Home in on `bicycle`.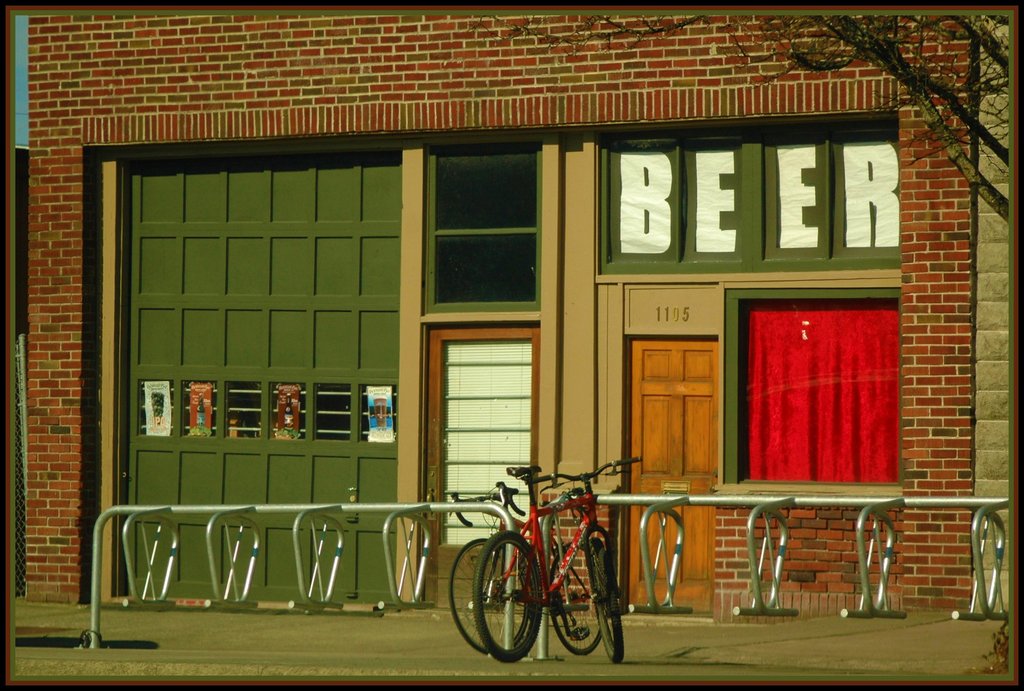
Homed in at [439, 482, 615, 650].
